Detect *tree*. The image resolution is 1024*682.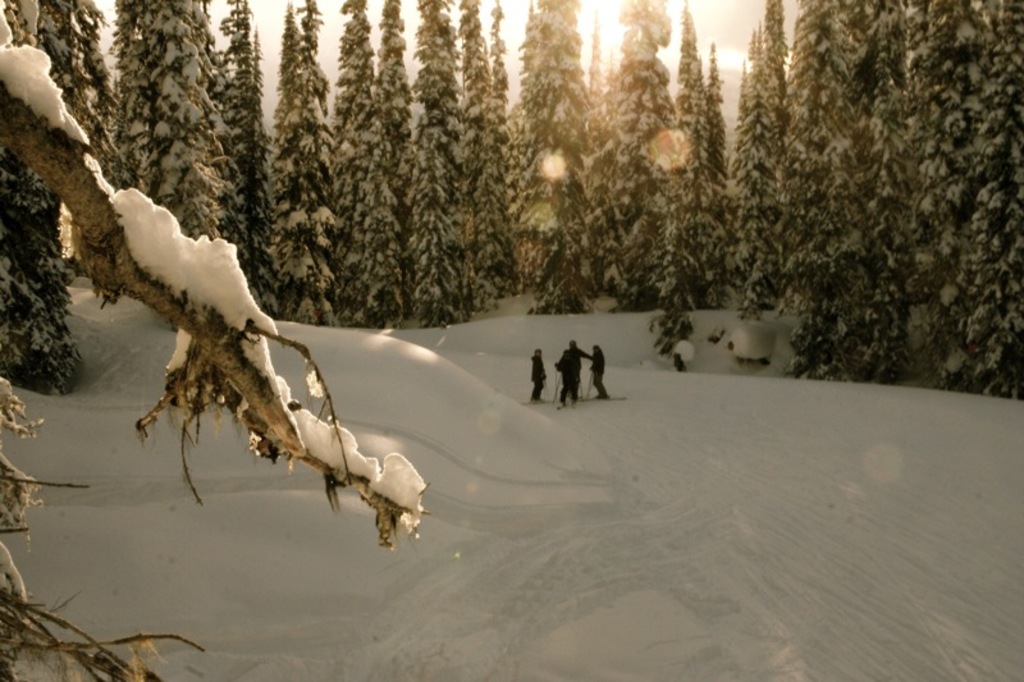
bbox=(323, 0, 424, 334).
